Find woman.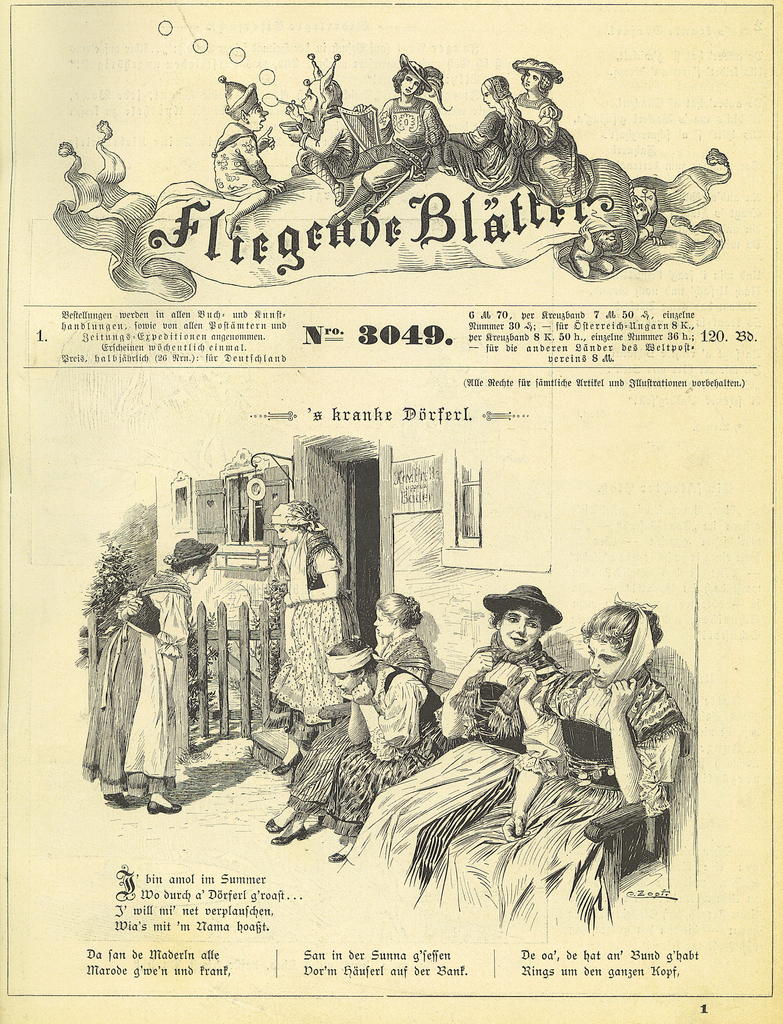
[left=265, top=592, right=430, bottom=854].
